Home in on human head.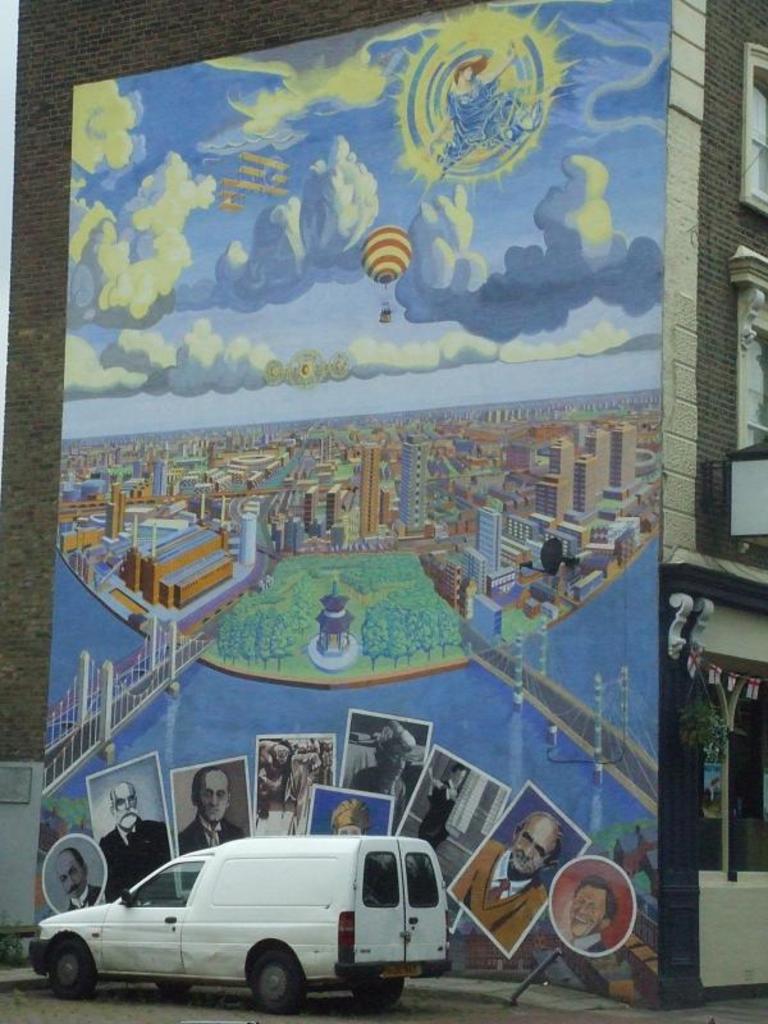
Homed in at pyautogui.locateOnScreen(401, 37, 577, 183).
